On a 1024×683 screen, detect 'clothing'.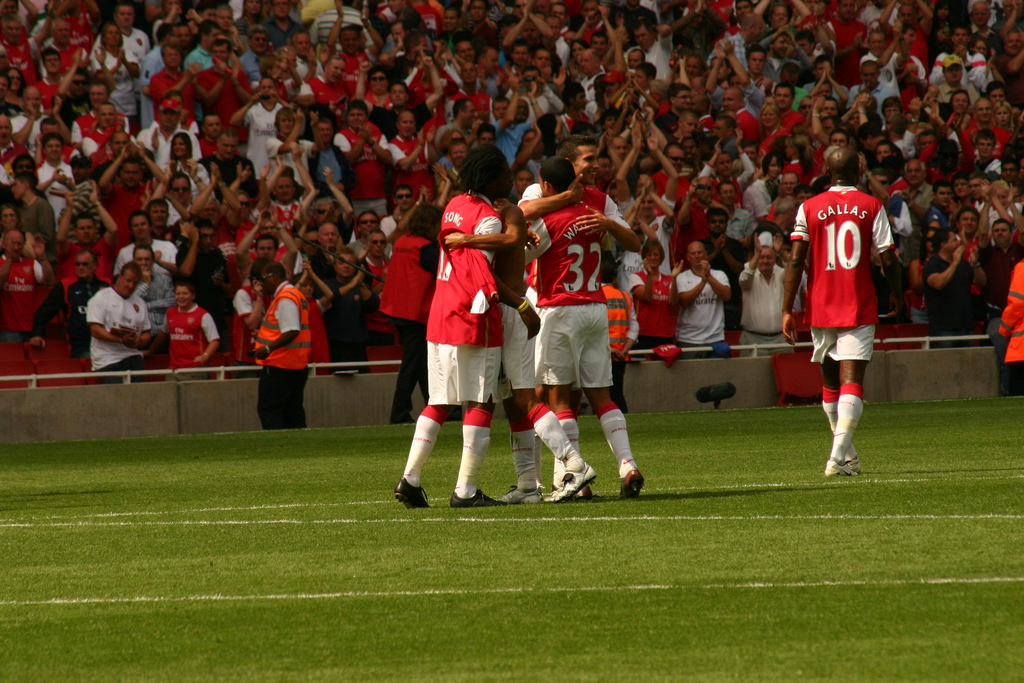
84:288:152:382.
